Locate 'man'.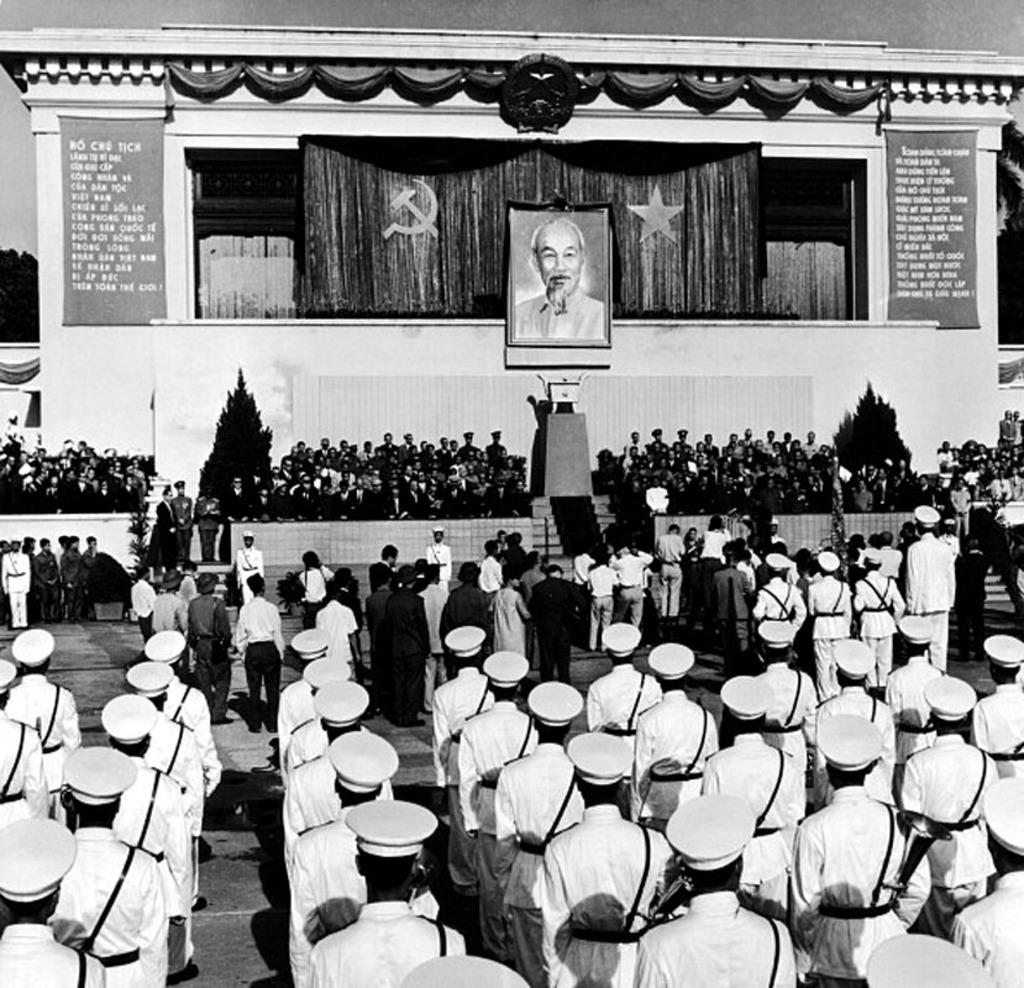
Bounding box: box=[172, 480, 198, 573].
